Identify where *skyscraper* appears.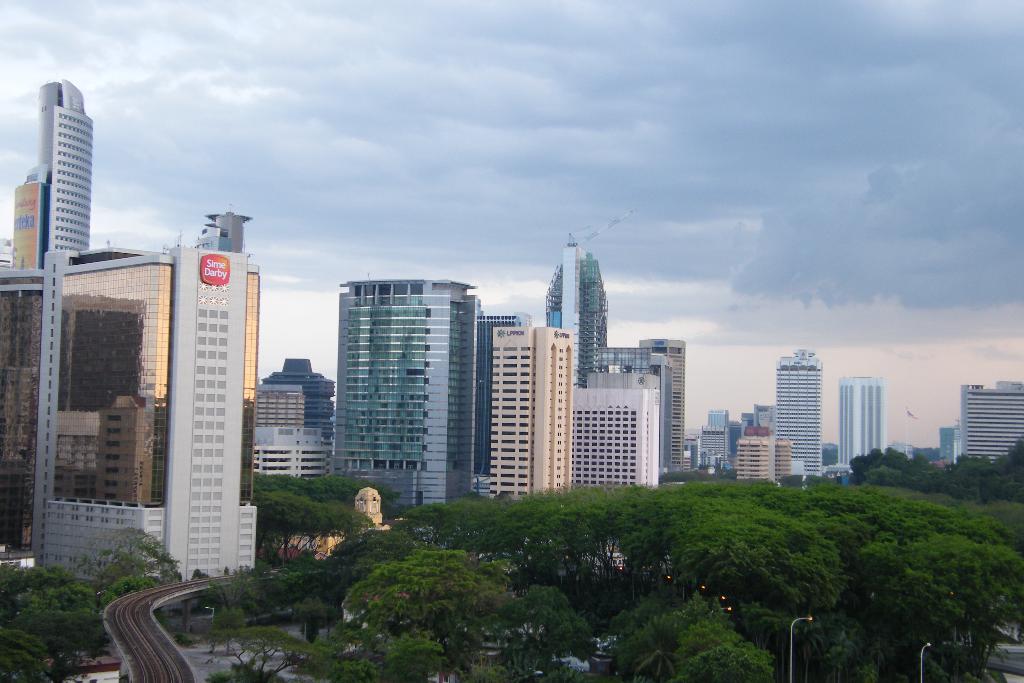
Appears at (left=326, top=275, right=529, bottom=522).
